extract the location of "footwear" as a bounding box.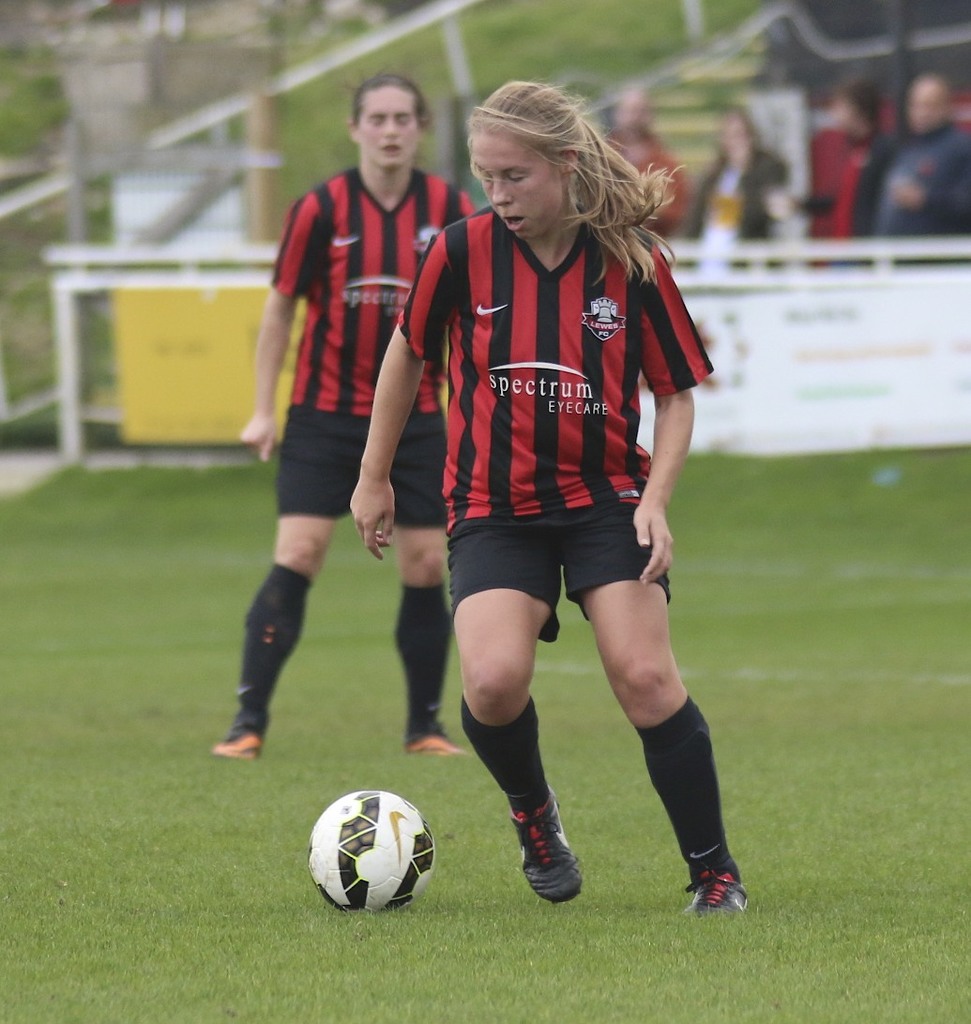
[left=679, top=866, right=747, bottom=926].
